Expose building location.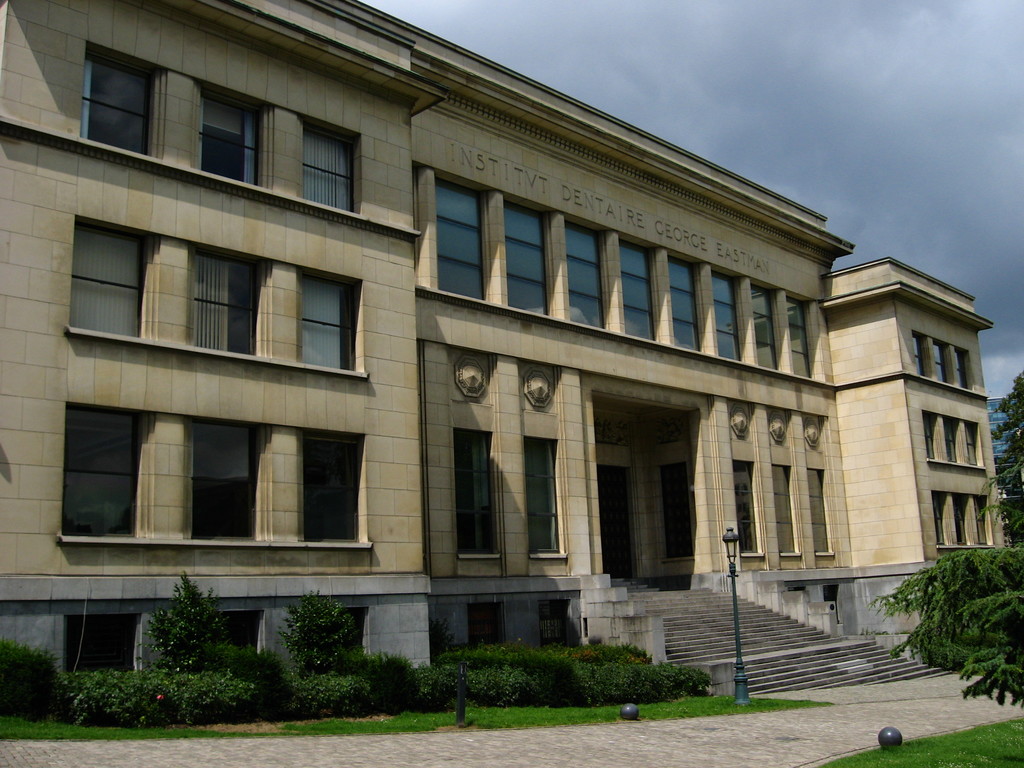
Exposed at 0 0 1000 709.
